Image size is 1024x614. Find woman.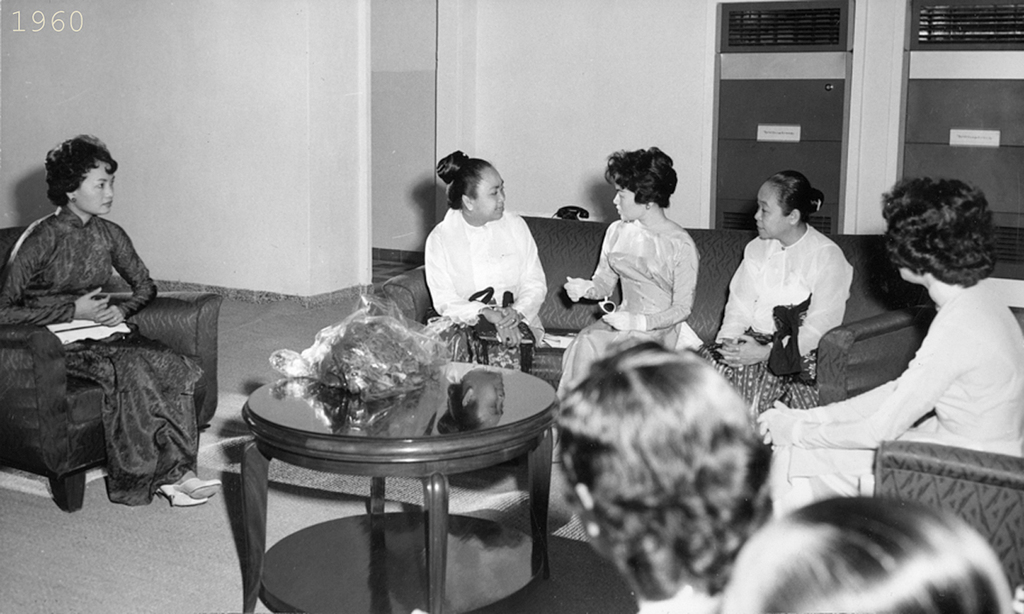
(565, 152, 700, 404).
